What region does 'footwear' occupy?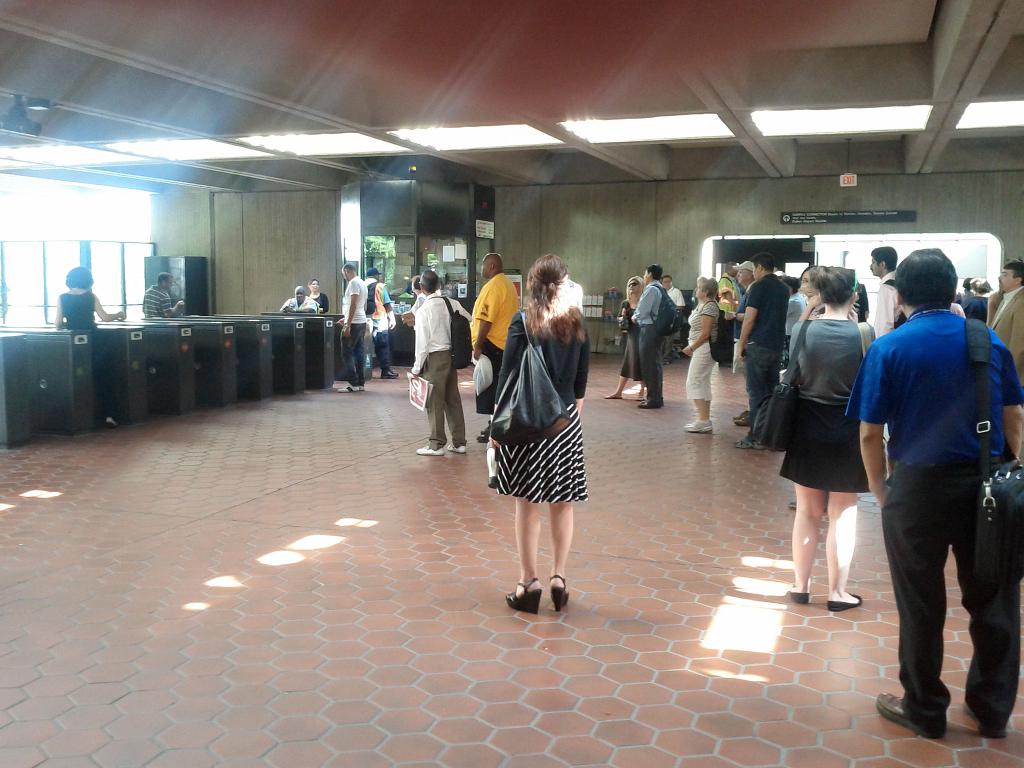
{"x1": 380, "y1": 369, "x2": 398, "y2": 378}.
